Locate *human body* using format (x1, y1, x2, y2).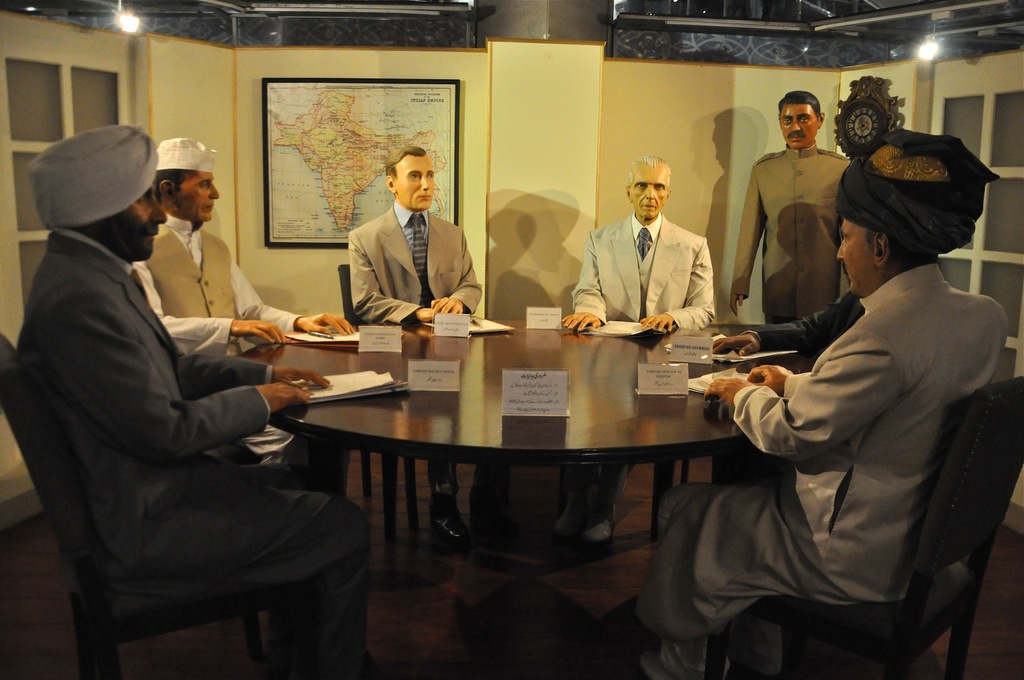
(349, 203, 488, 324).
